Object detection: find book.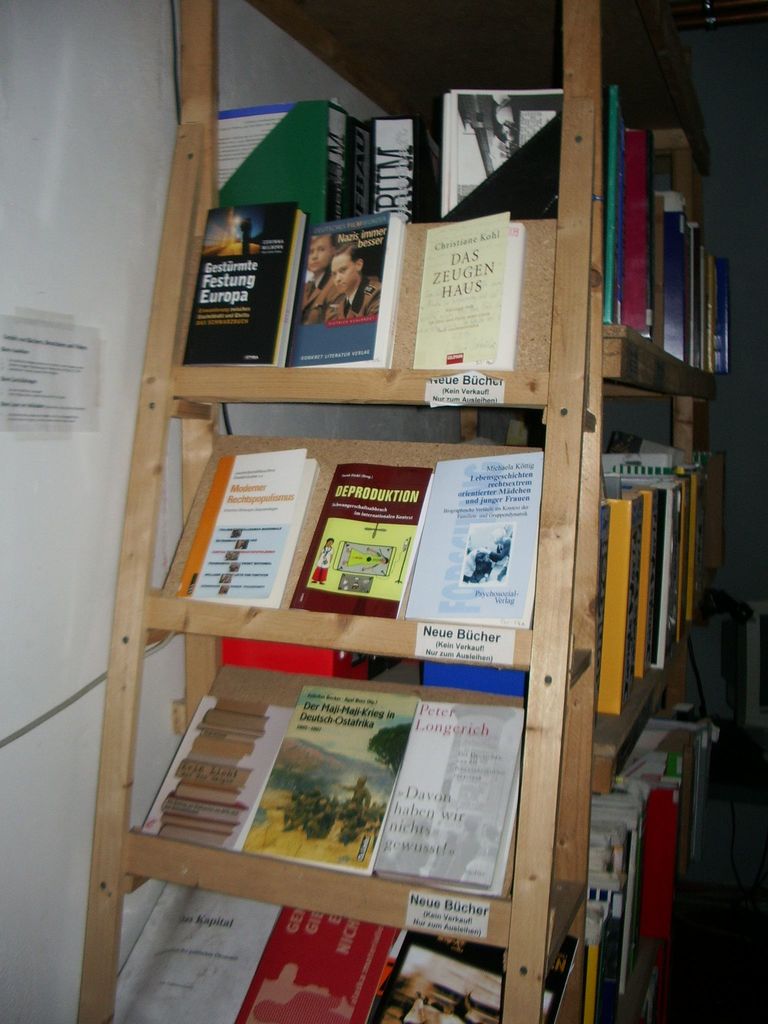
detection(366, 929, 584, 1023).
